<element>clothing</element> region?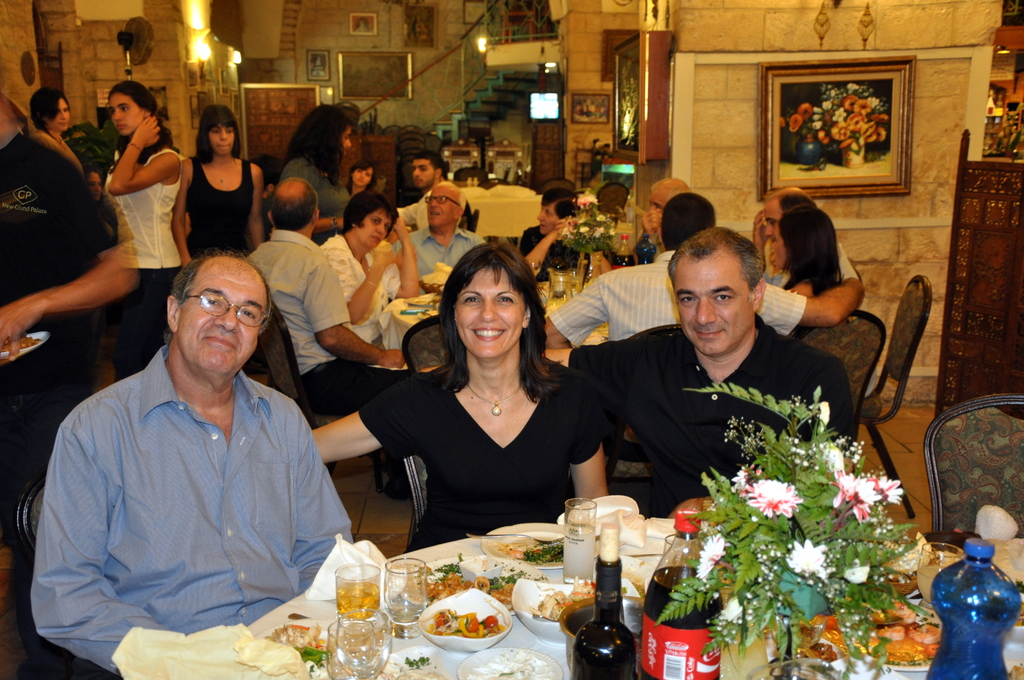
crop(781, 270, 842, 296)
